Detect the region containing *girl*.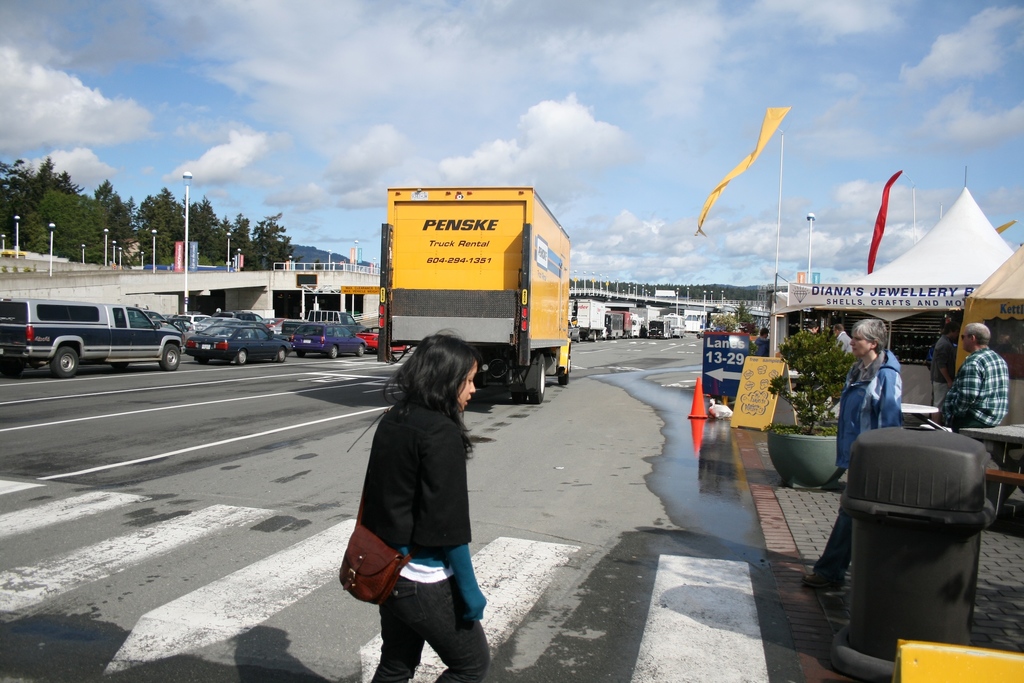
detection(360, 330, 484, 682).
